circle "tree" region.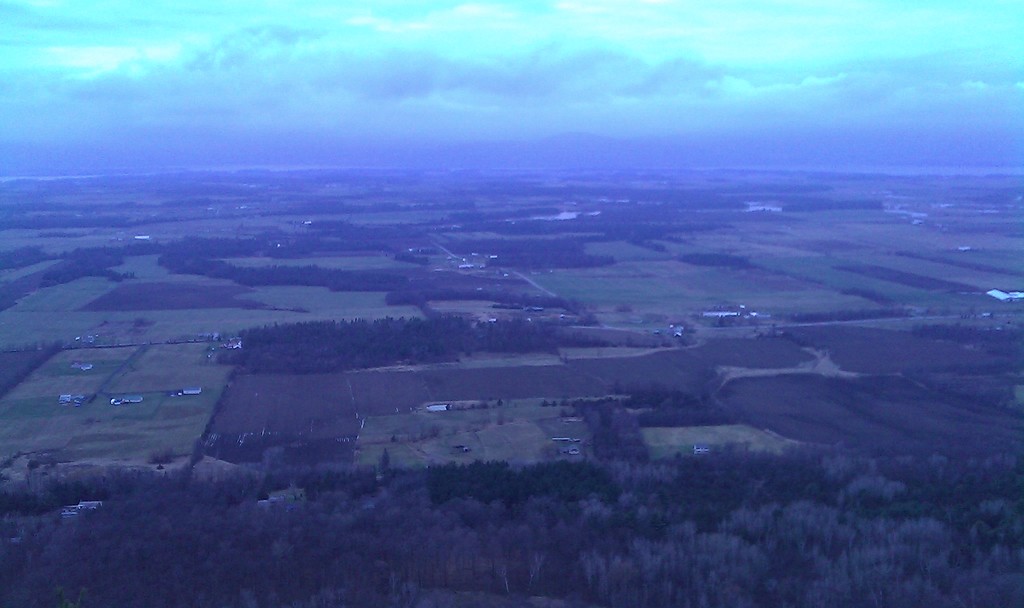
Region: box(582, 405, 659, 472).
